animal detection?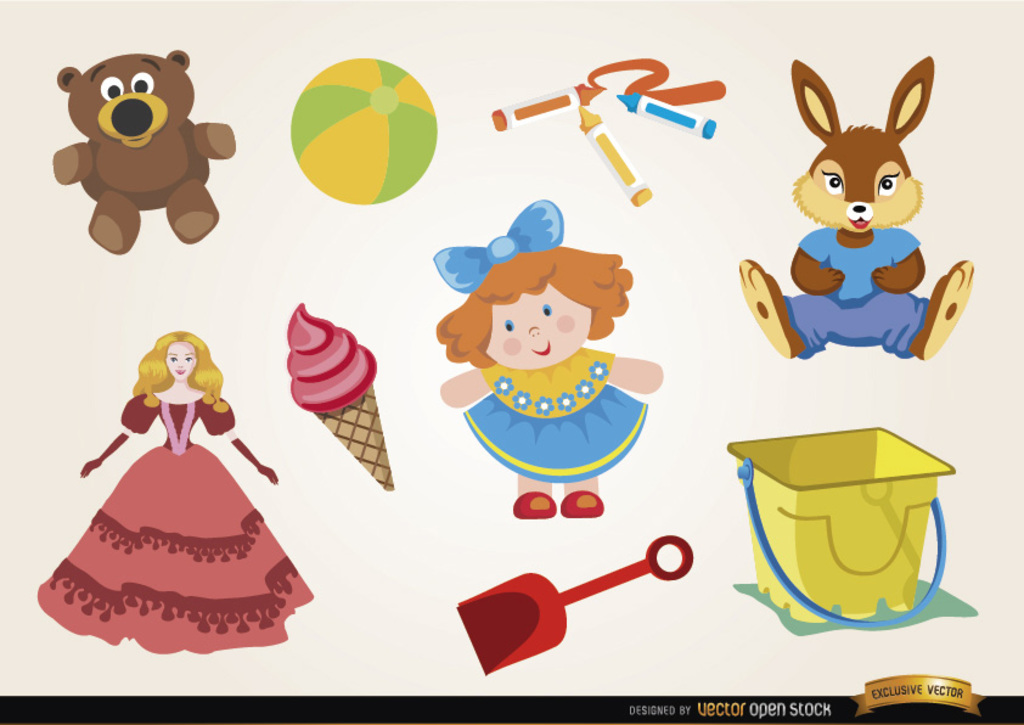
bbox=(736, 52, 974, 365)
